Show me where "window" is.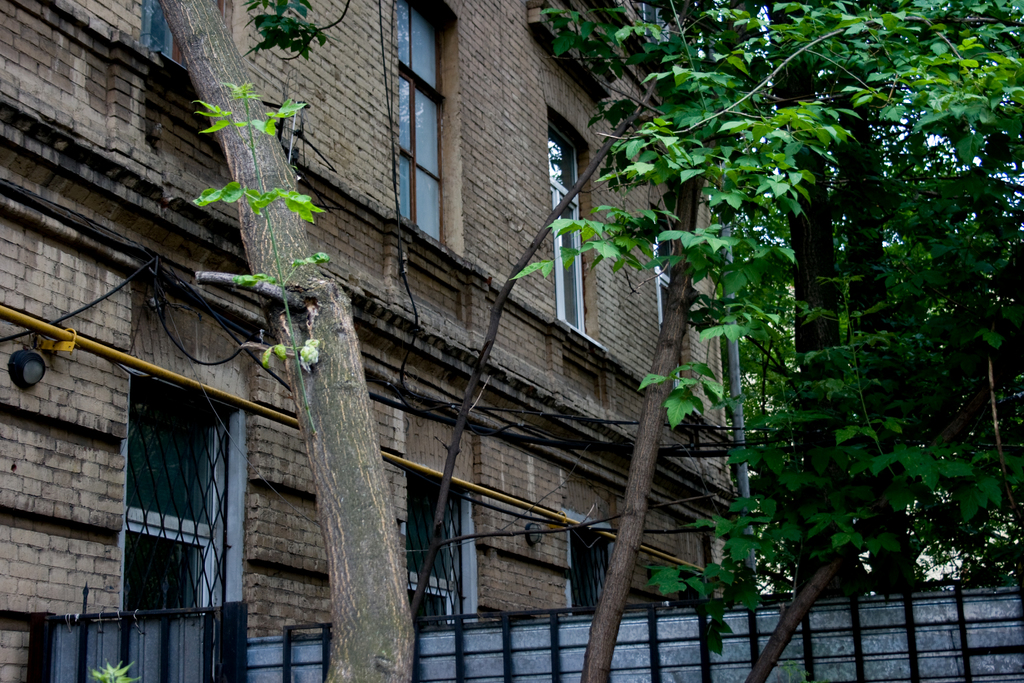
"window" is at detection(396, 0, 451, 241).
